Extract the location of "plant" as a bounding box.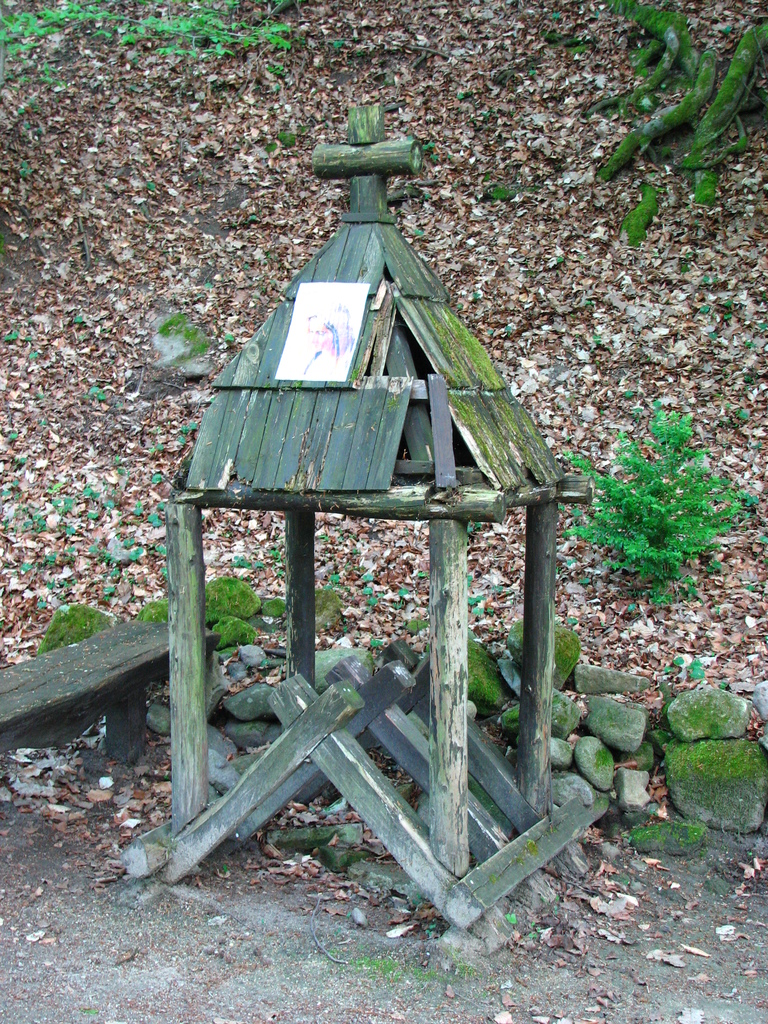
x1=592 y1=333 x2=604 y2=342.
